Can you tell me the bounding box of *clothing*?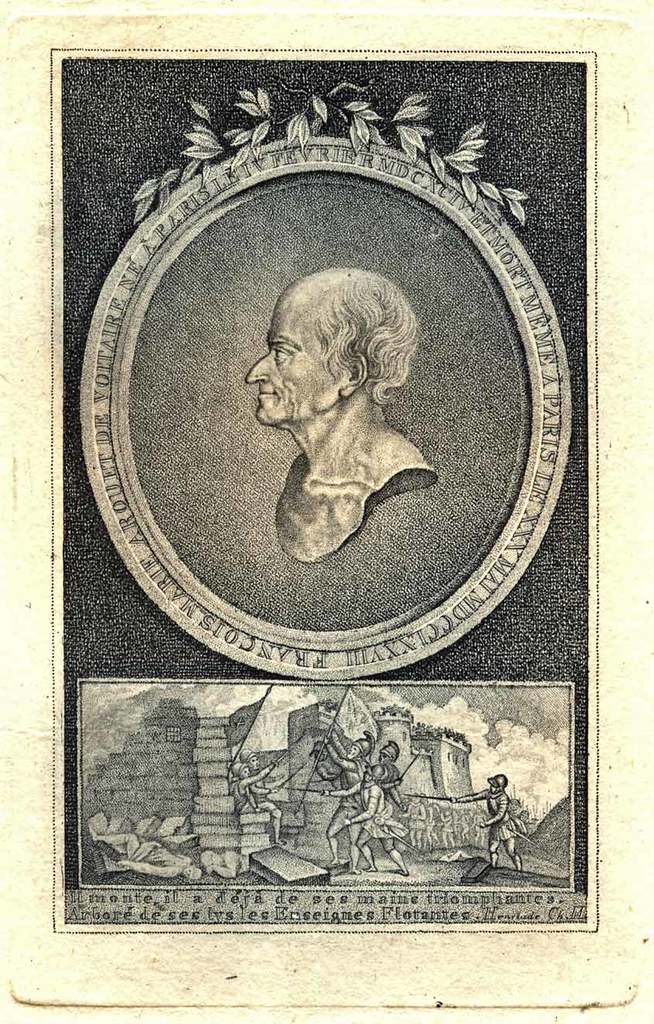
(left=269, top=429, right=439, bottom=567).
